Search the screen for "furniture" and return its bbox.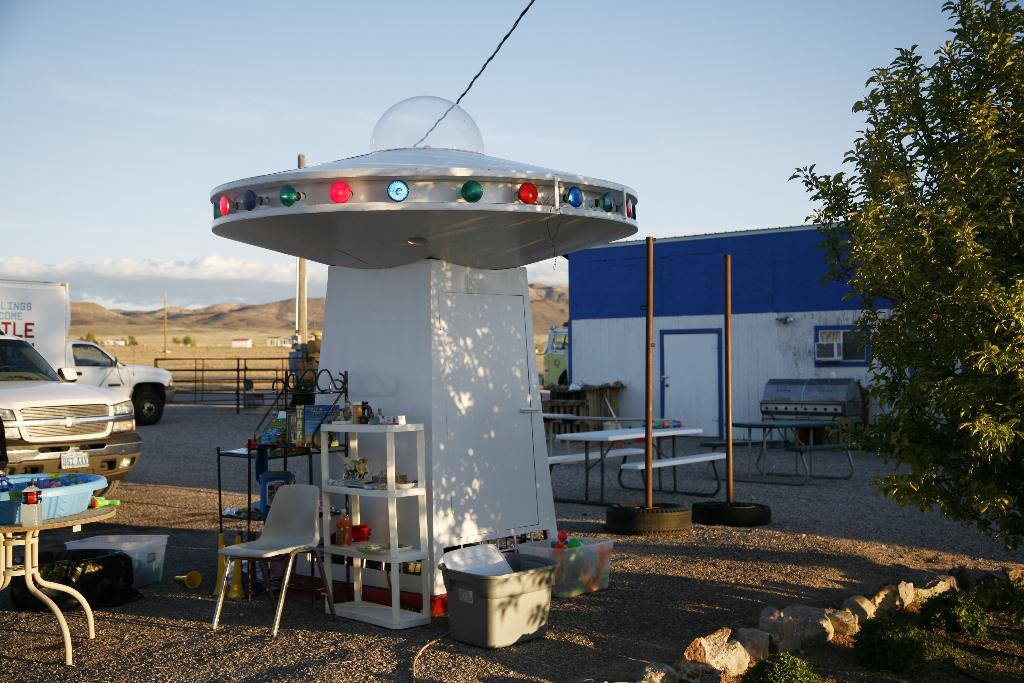
Found: region(212, 483, 339, 637).
